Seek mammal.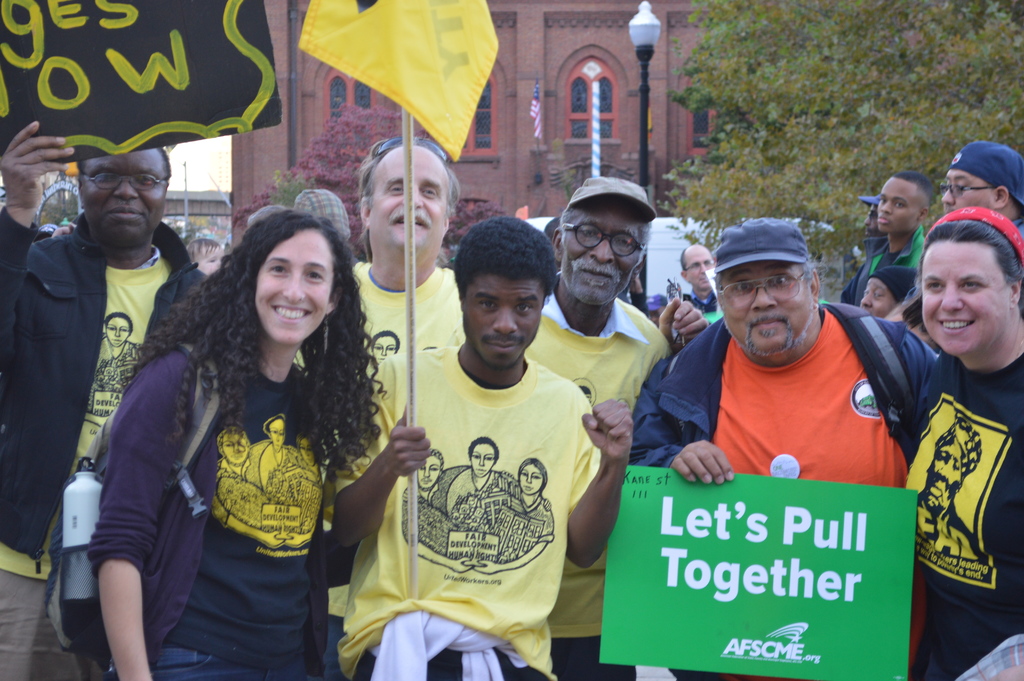
BBox(903, 208, 1023, 680).
